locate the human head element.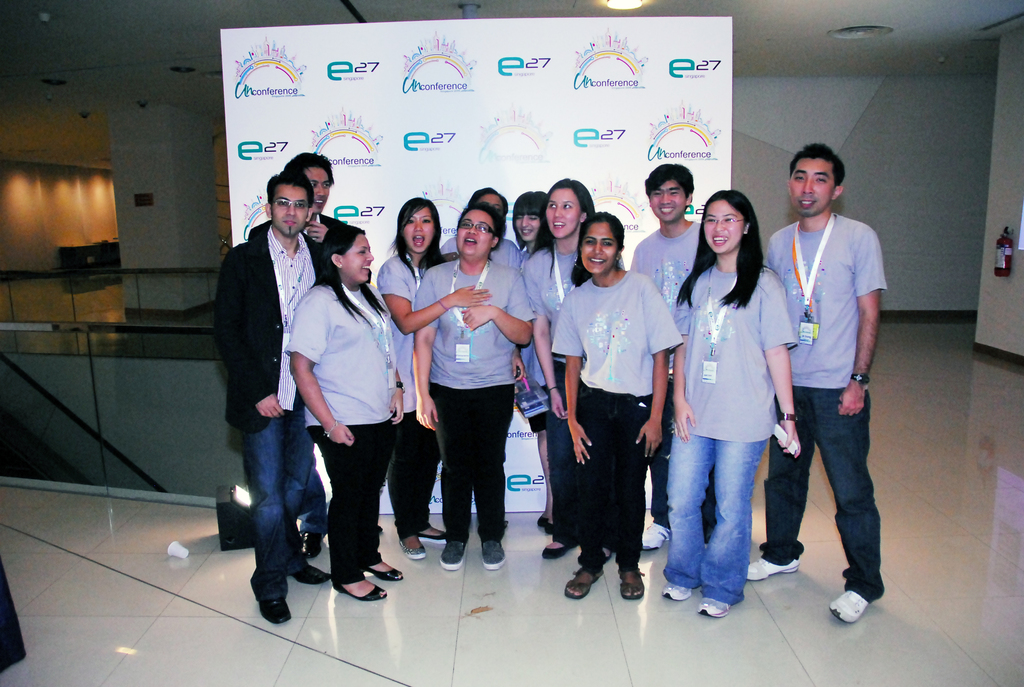
Element bbox: 788 139 860 218.
